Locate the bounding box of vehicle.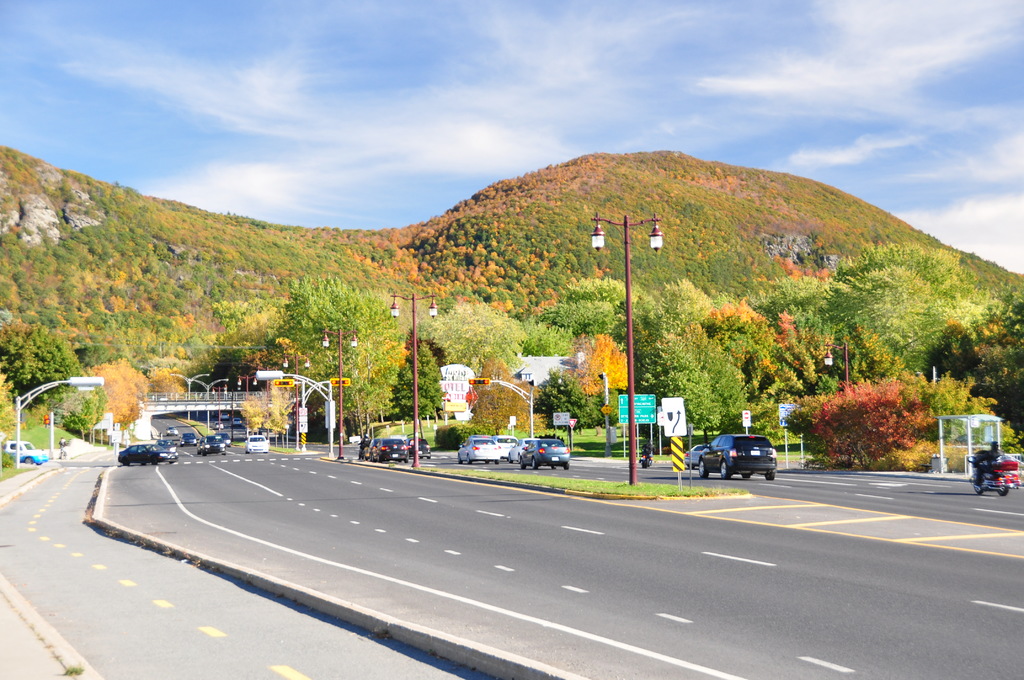
Bounding box: bbox=[683, 430, 784, 487].
